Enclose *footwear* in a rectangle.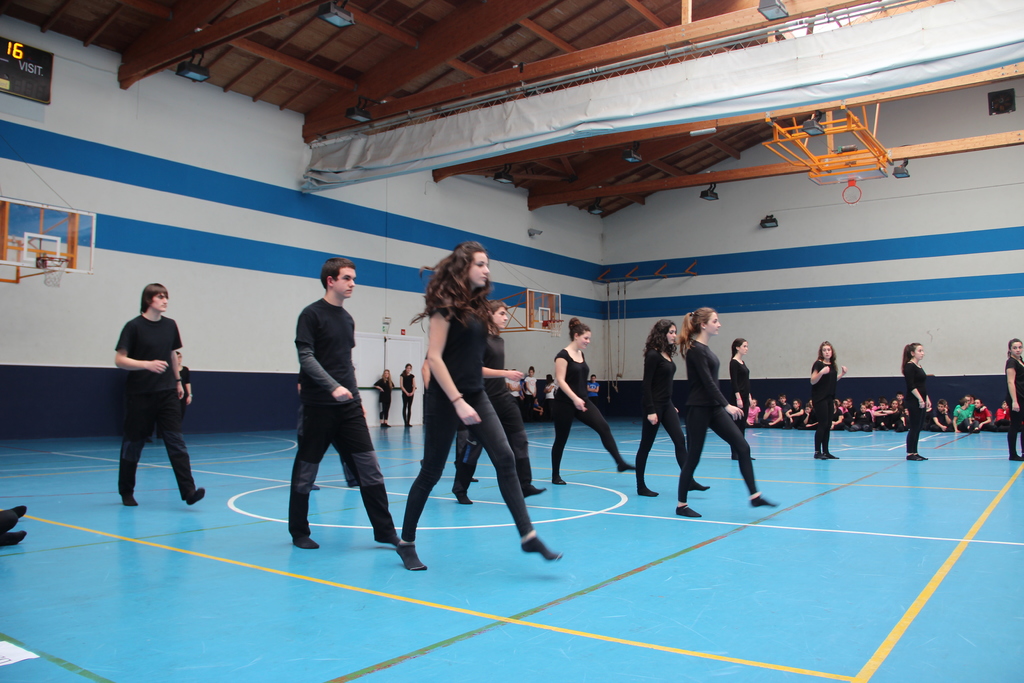
x1=454, y1=493, x2=475, y2=507.
